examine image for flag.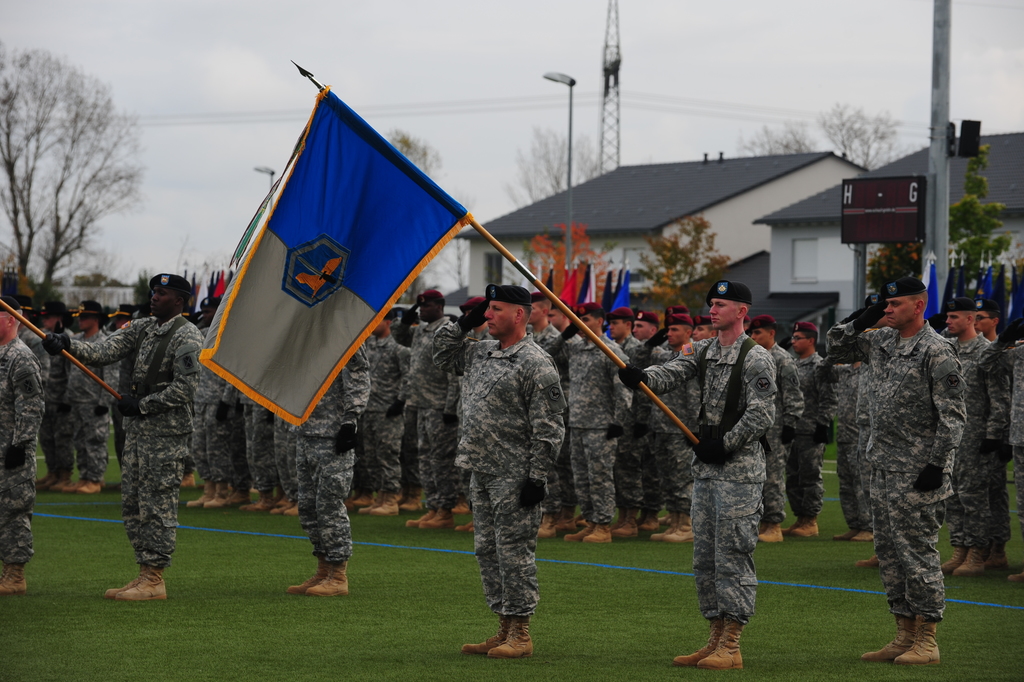
Examination result: locate(964, 267, 980, 307).
